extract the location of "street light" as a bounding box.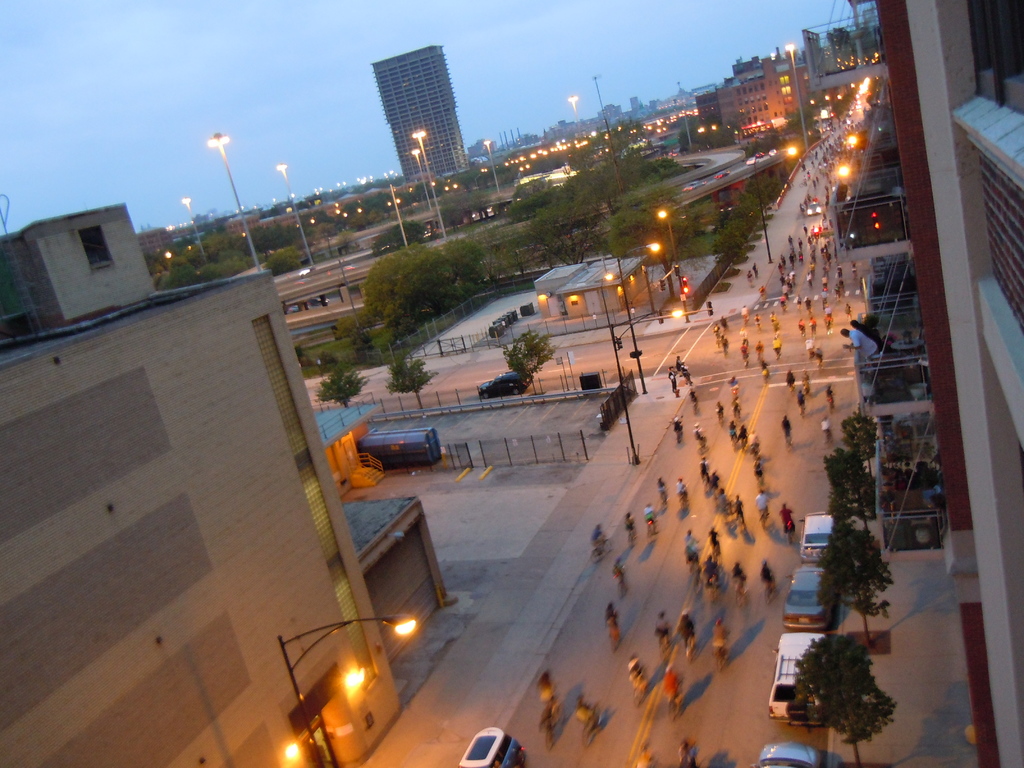
region(275, 161, 310, 266).
